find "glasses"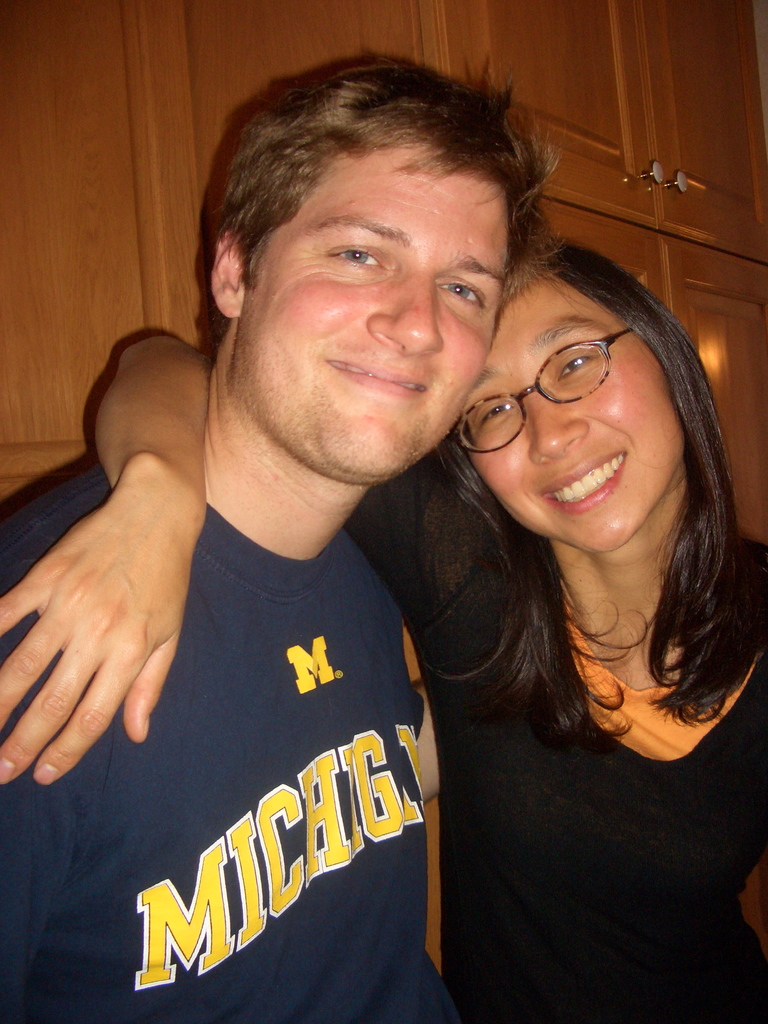
rect(451, 325, 627, 456)
